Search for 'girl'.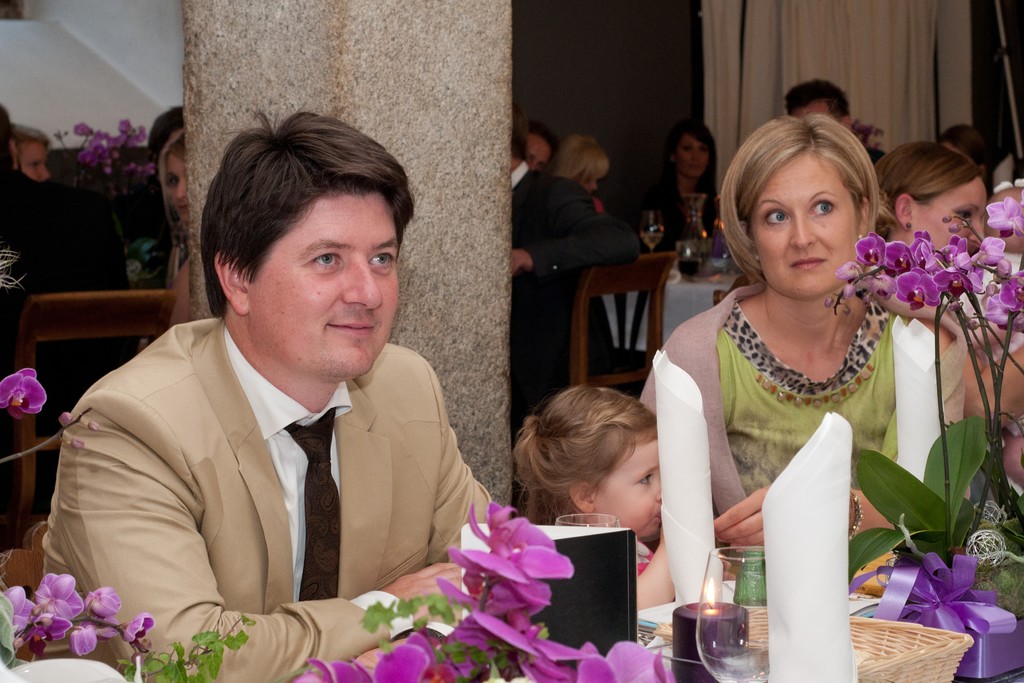
Found at x1=512 y1=384 x2=678 y2=614.
